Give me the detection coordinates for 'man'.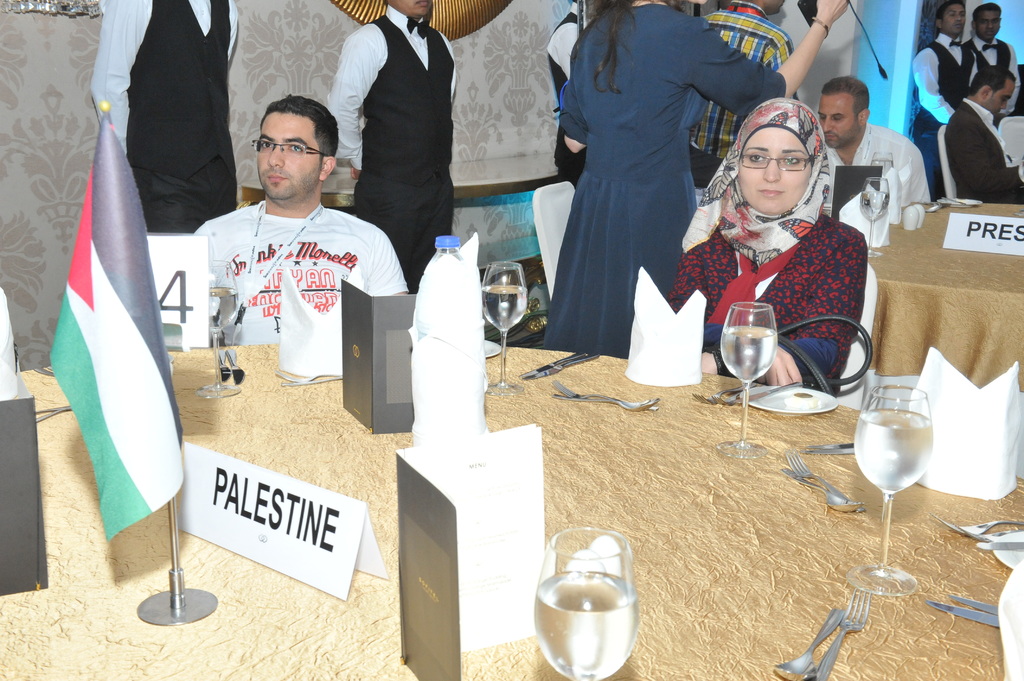
<box>179,93,400,417</box>.
